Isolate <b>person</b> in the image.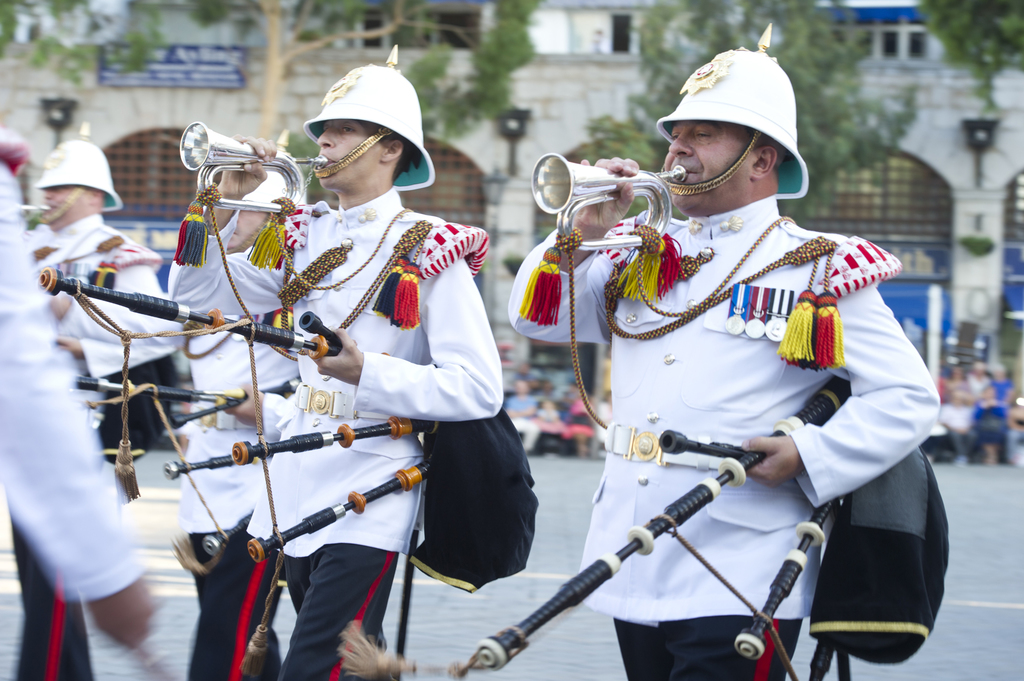
Isolated region: (162, 65, 503, 680).
